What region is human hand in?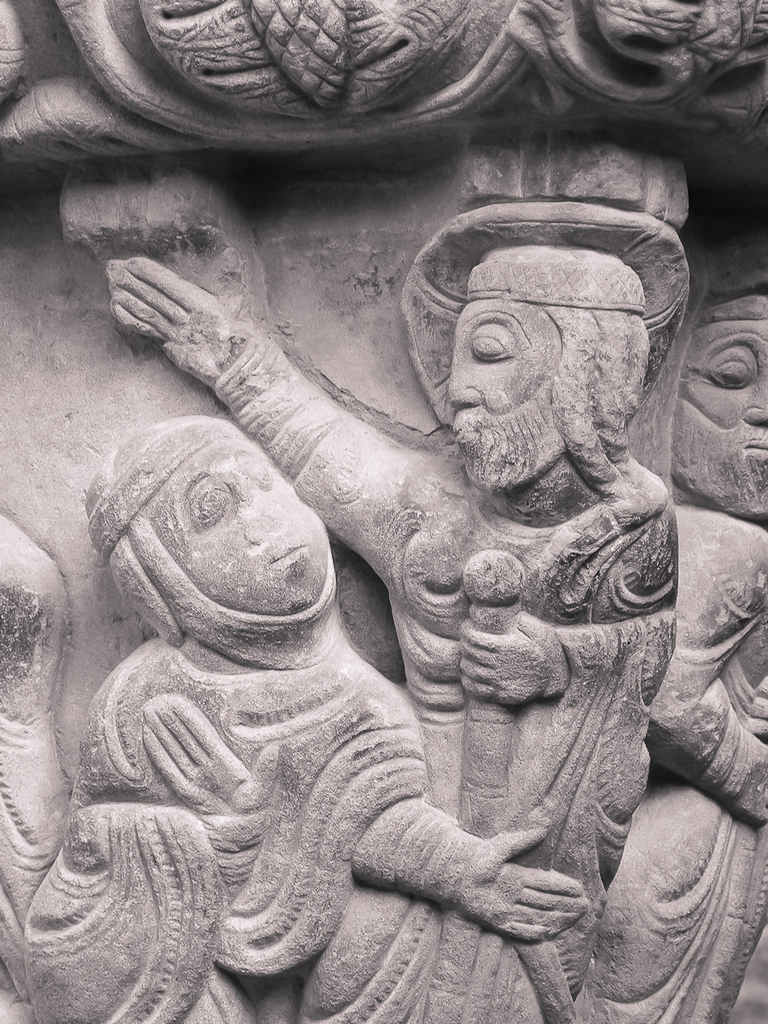
select_region(461, 607, 567, 711).
